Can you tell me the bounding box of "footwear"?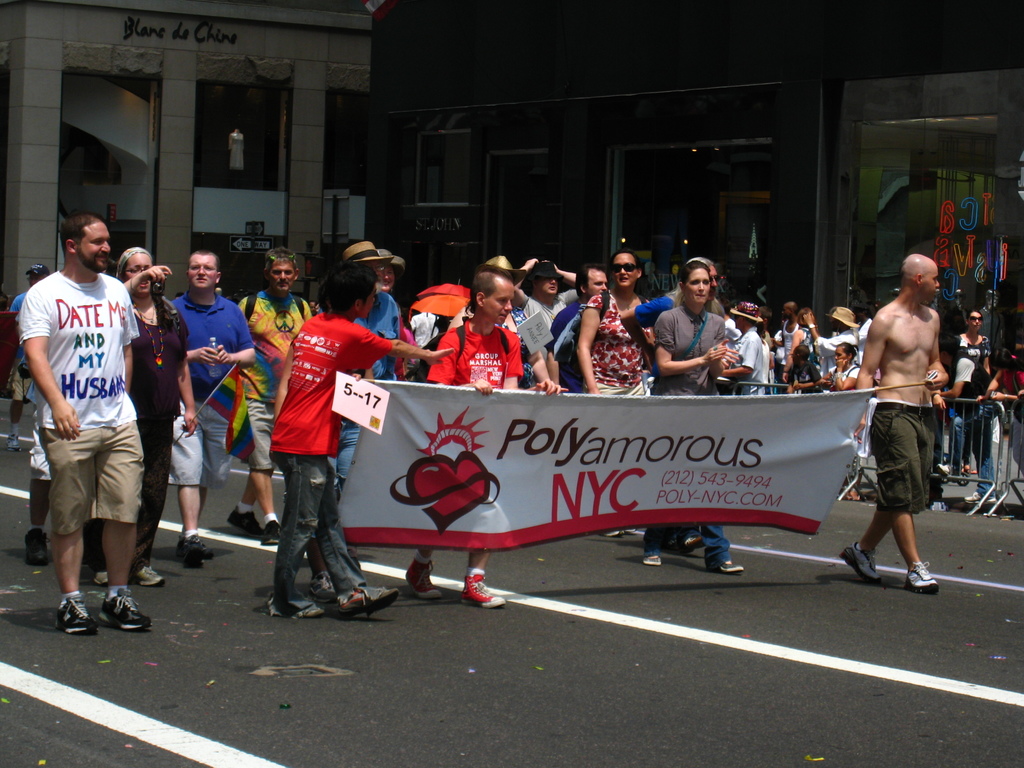
<bbox>463, 569, 509, 605</bbox>.
